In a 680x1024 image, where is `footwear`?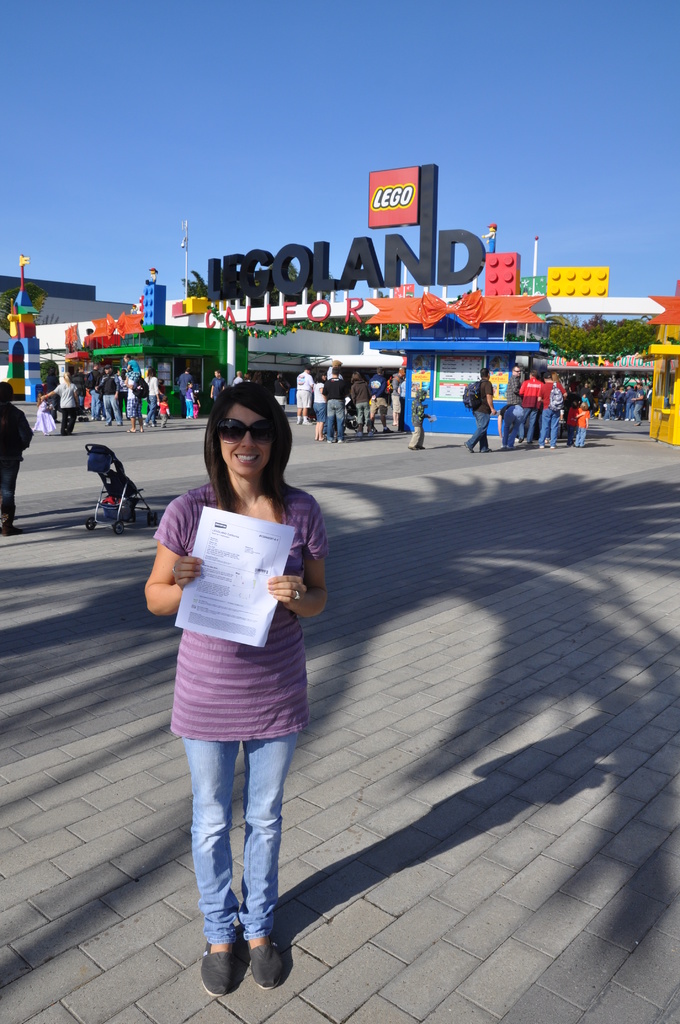
462, 441, 474, 453.
